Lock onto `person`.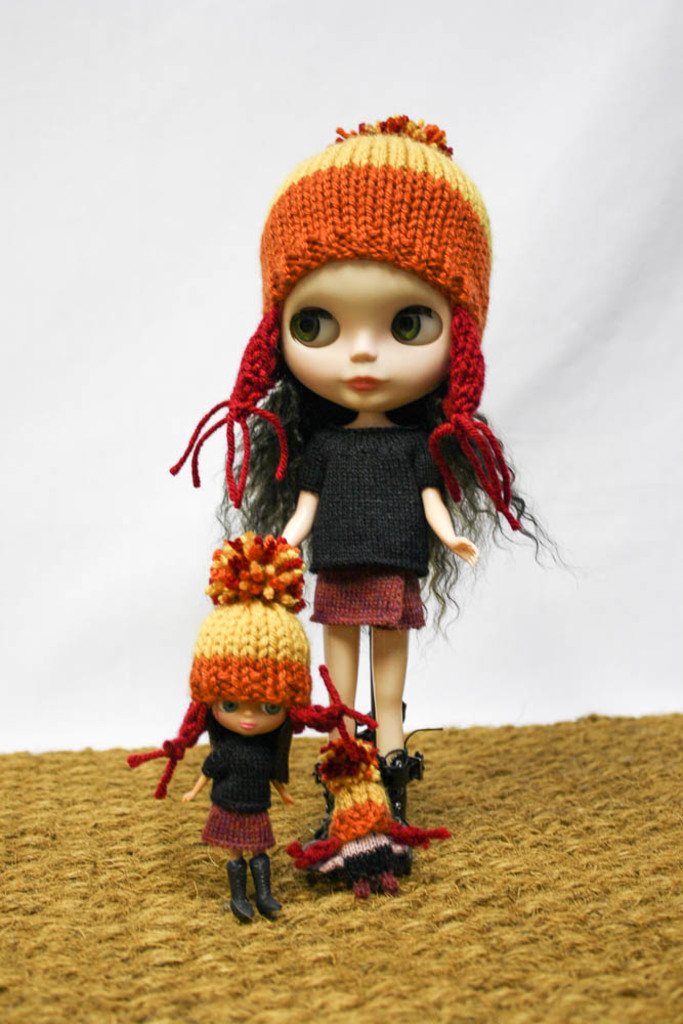
Locked: 166 113 568 878.
